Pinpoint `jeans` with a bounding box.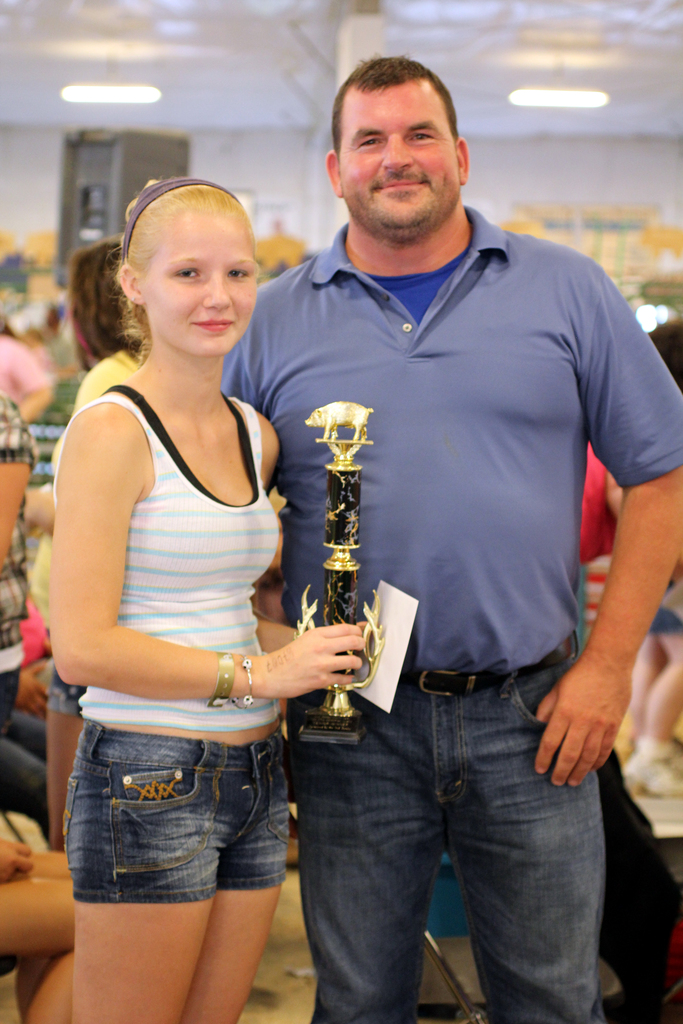
l=289, t=658, r=613, b=1023.
